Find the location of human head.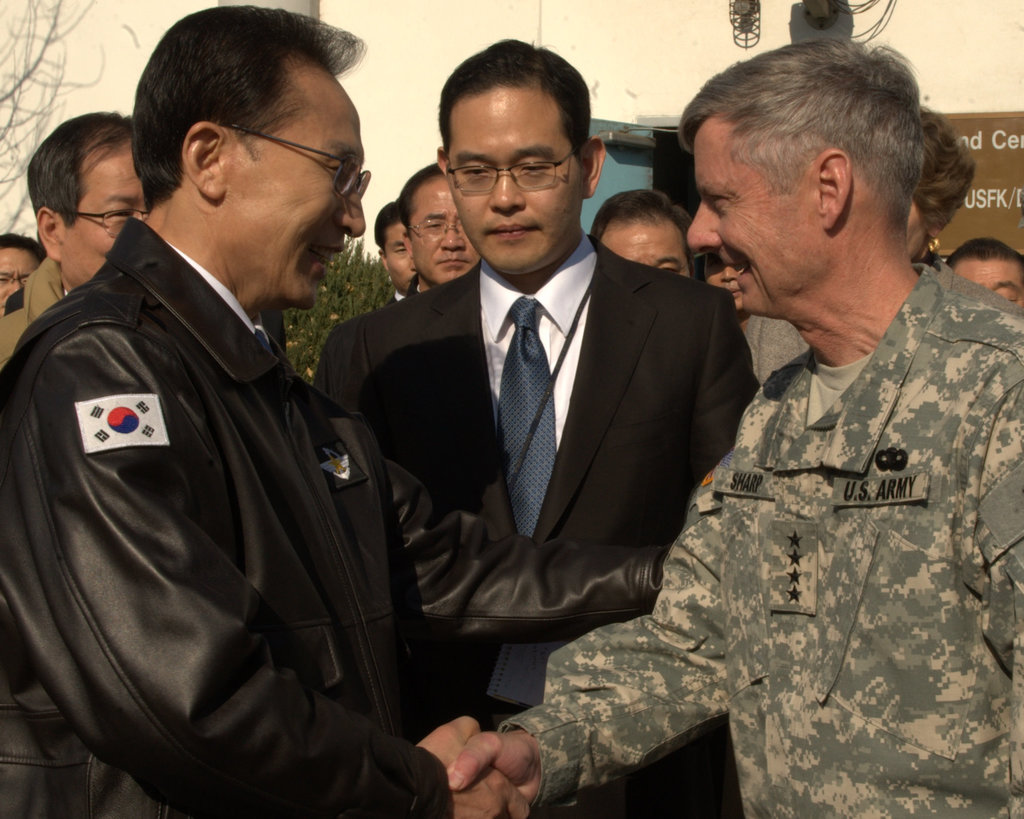
Location: select_region(439, 35, 608, 280).
